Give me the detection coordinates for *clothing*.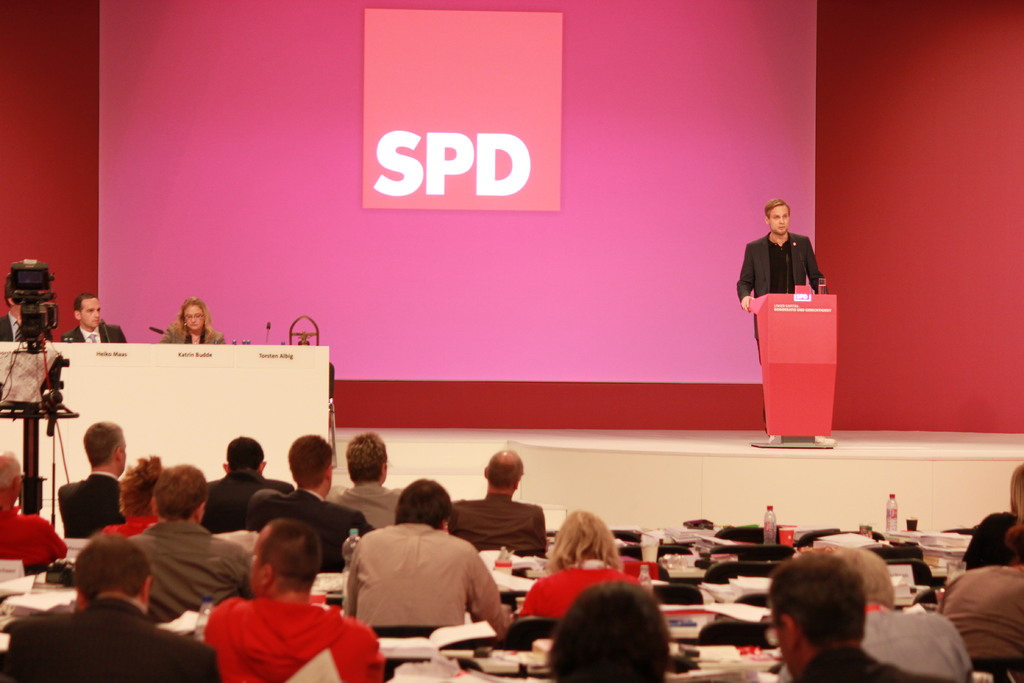
<box>452,494,544,545</box>.
